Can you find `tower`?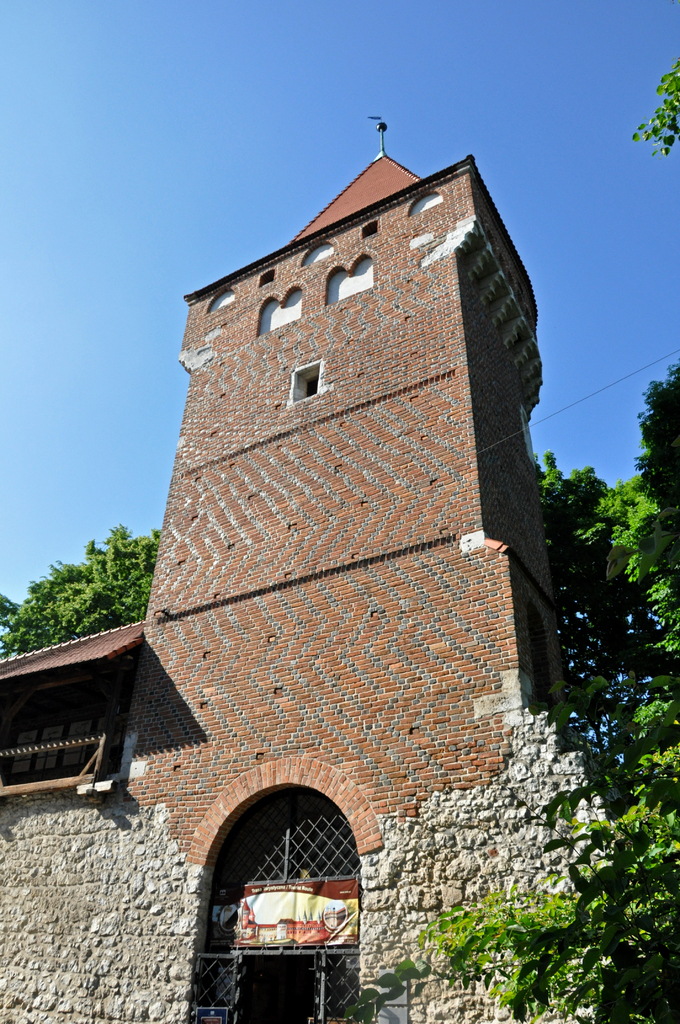
Yes, bounding box: (81,102,553,972).
